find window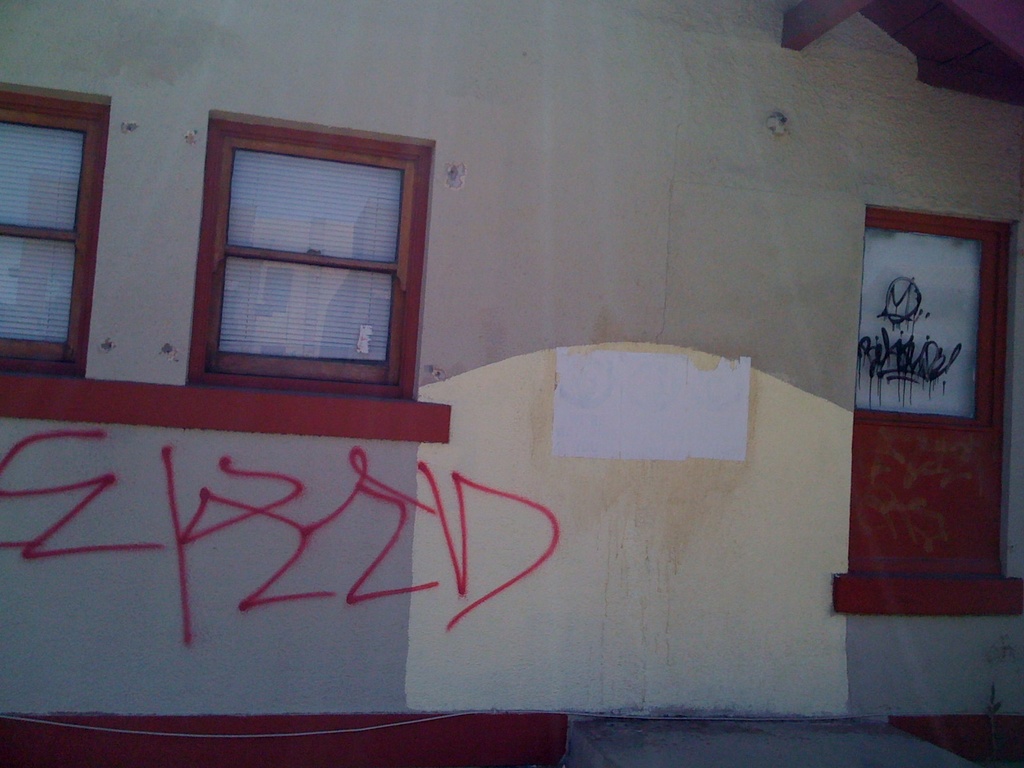
locate(185, 112, 424, 399)
